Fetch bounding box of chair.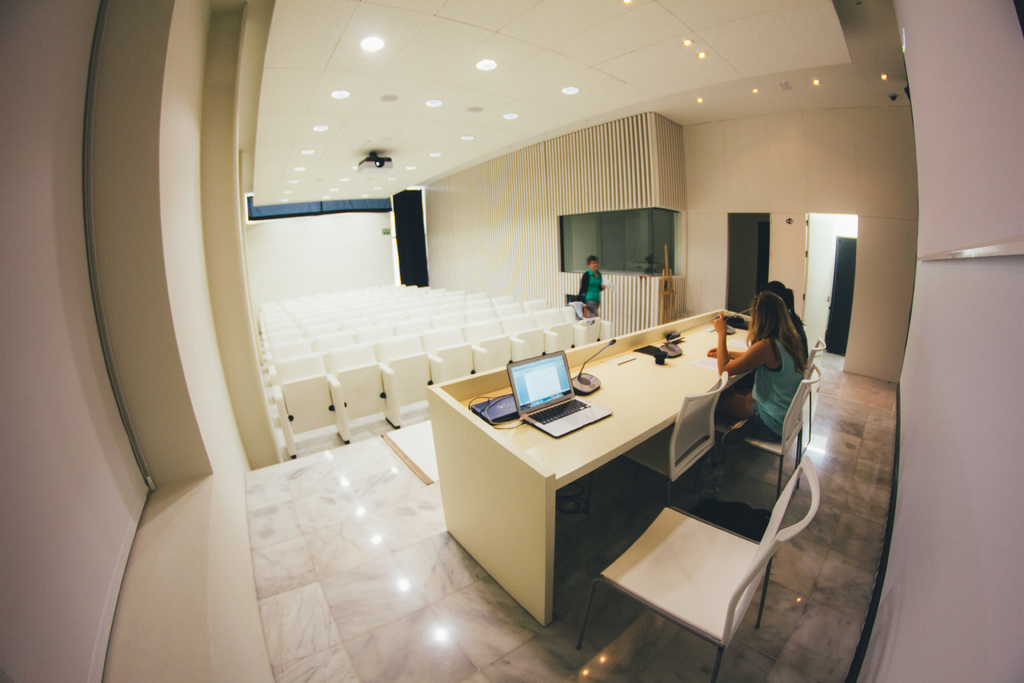
Bbox: left=425, top=329, right=488, bottom=382.
